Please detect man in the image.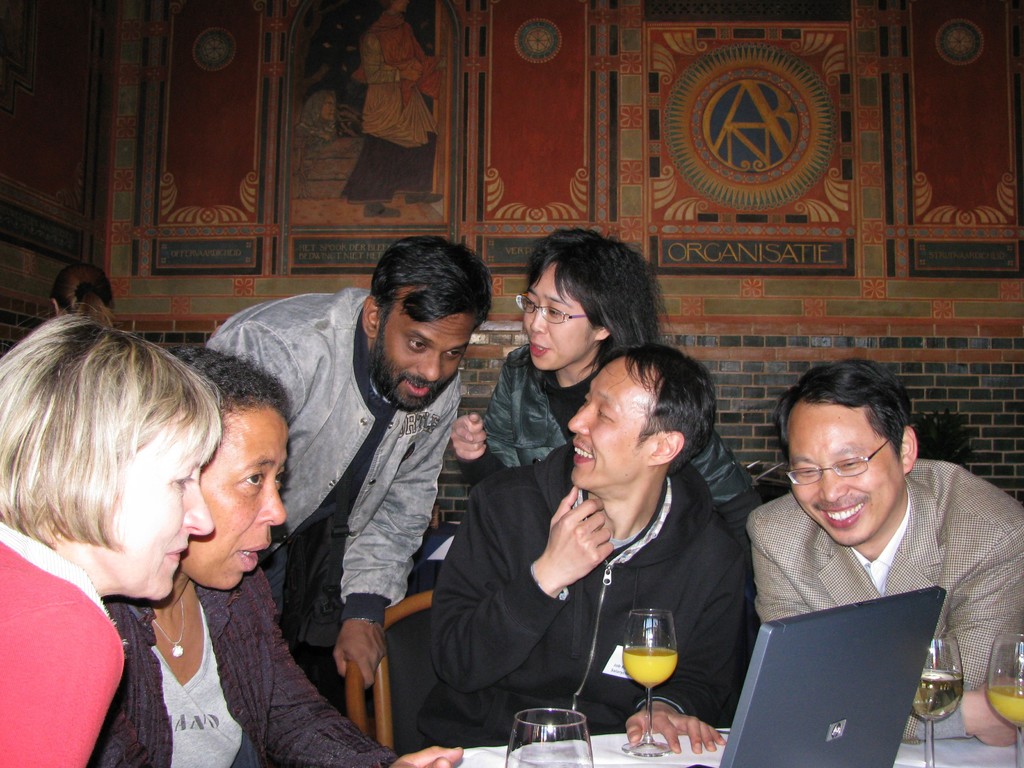
box(746, 362, 1023, 748).
